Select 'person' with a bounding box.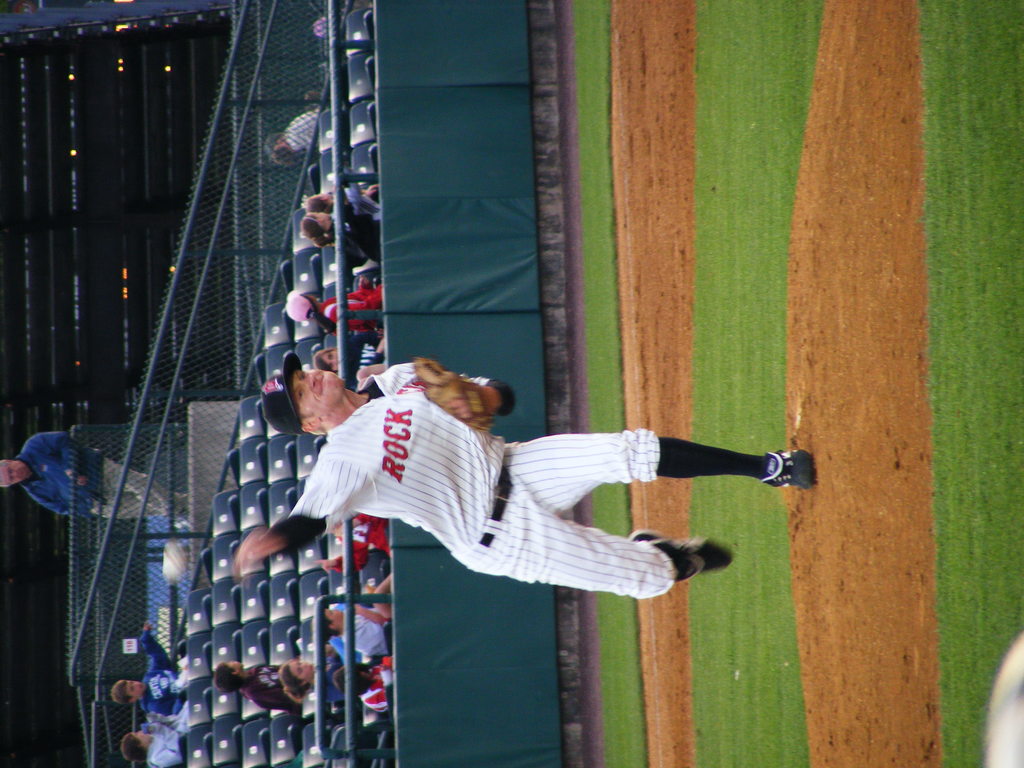
0,437,187,528.
